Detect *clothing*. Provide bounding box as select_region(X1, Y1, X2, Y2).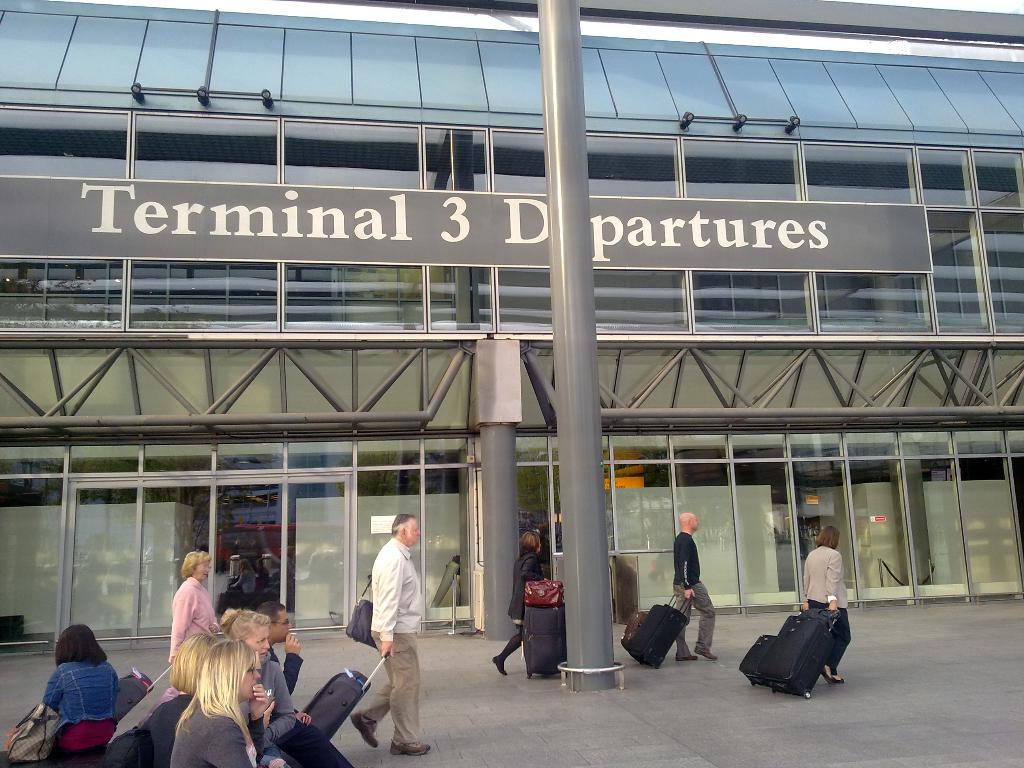
select_region(802, 544, 855, 669).
